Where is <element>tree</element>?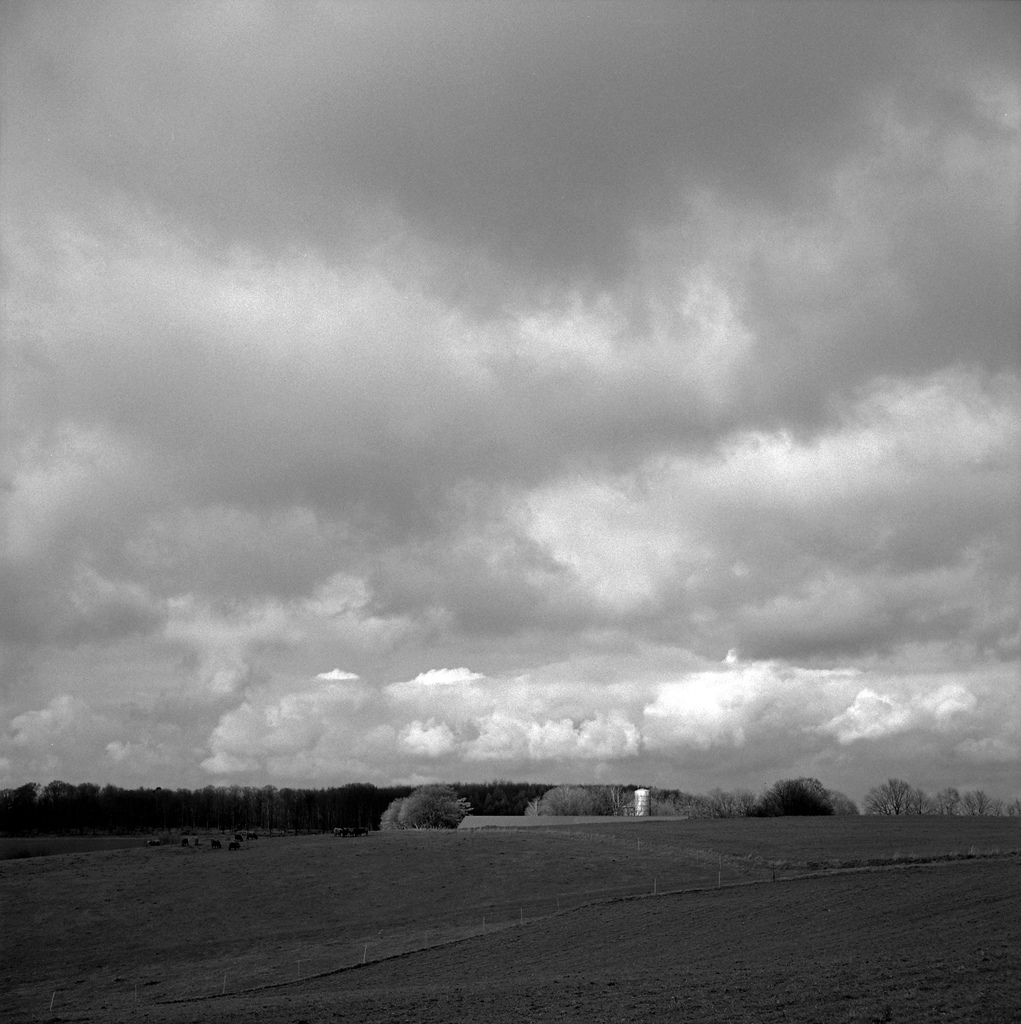
(527, 783, 629, 819).
